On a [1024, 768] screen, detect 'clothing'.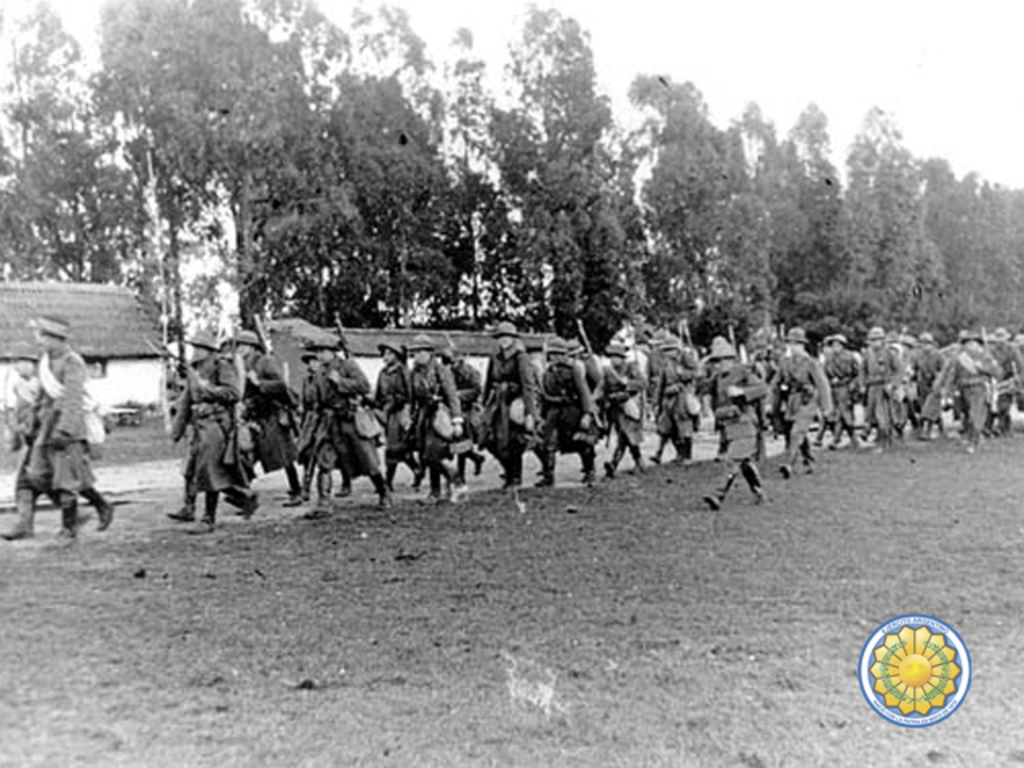
rect(923, 352, 1008, 413).
